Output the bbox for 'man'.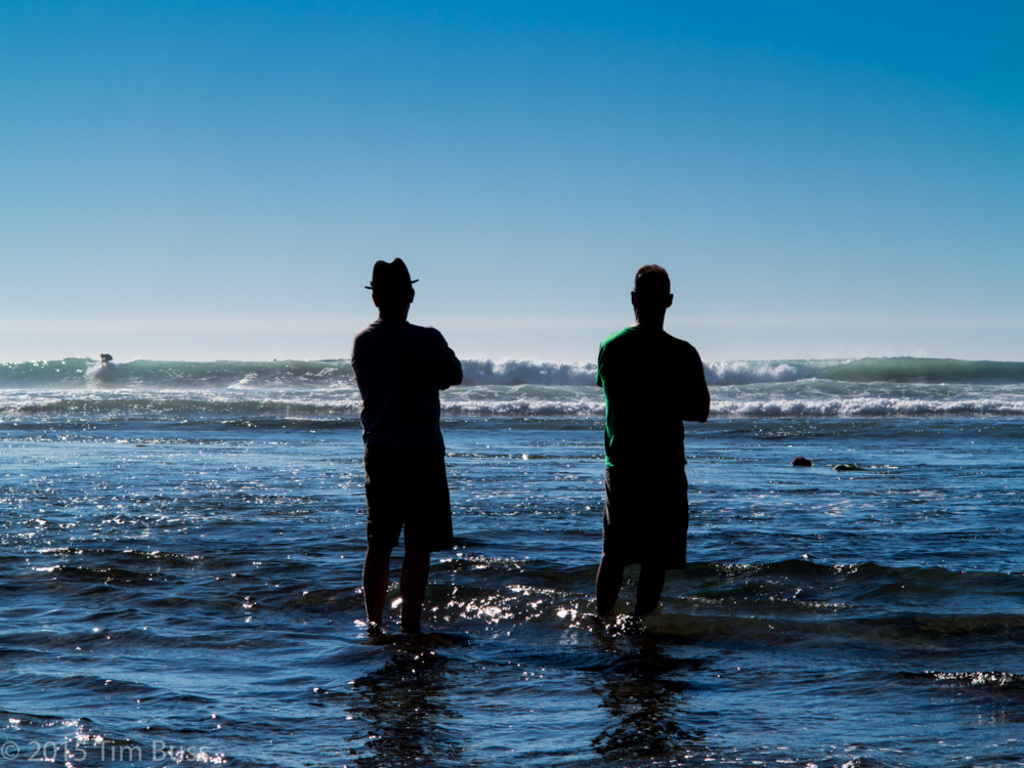
bbox=(593, 247, 721, 626).
